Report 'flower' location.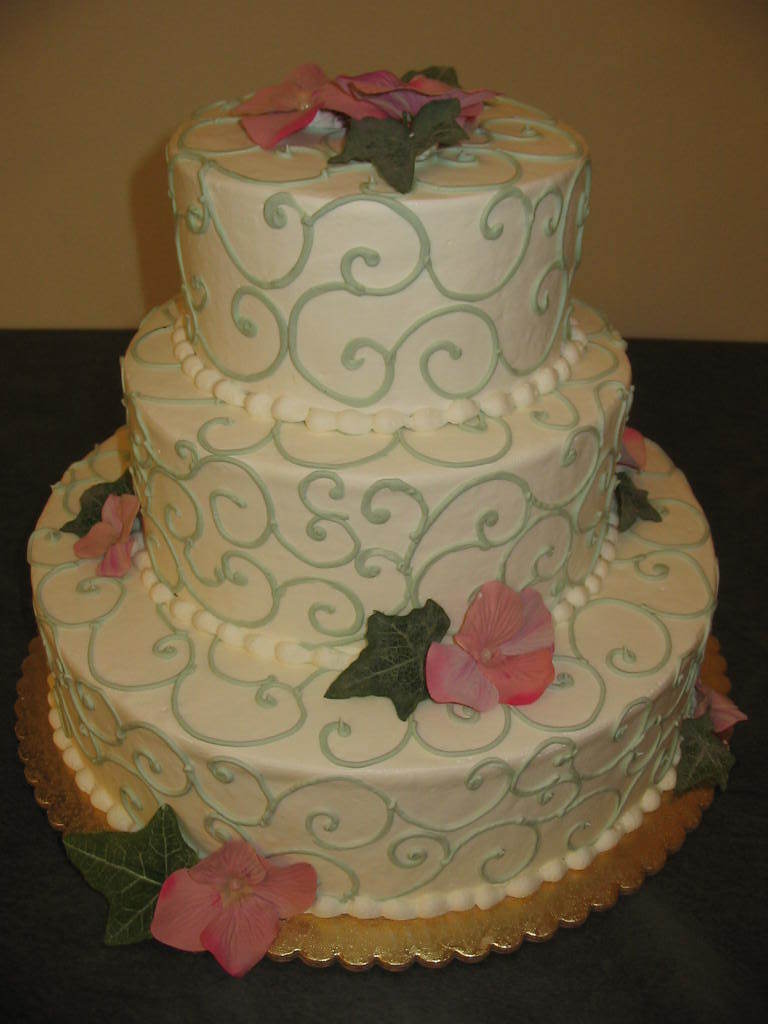
Report: 350,64,509,128.
